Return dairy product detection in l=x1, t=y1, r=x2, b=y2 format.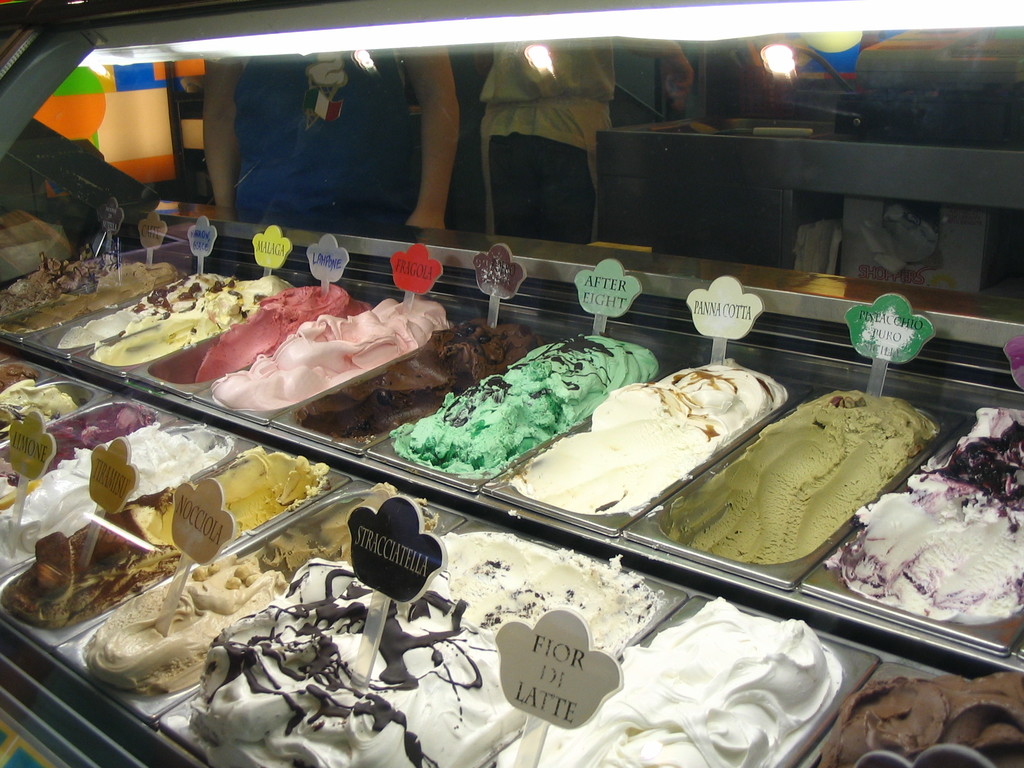
l=319, t=317, r=534, b=428.
